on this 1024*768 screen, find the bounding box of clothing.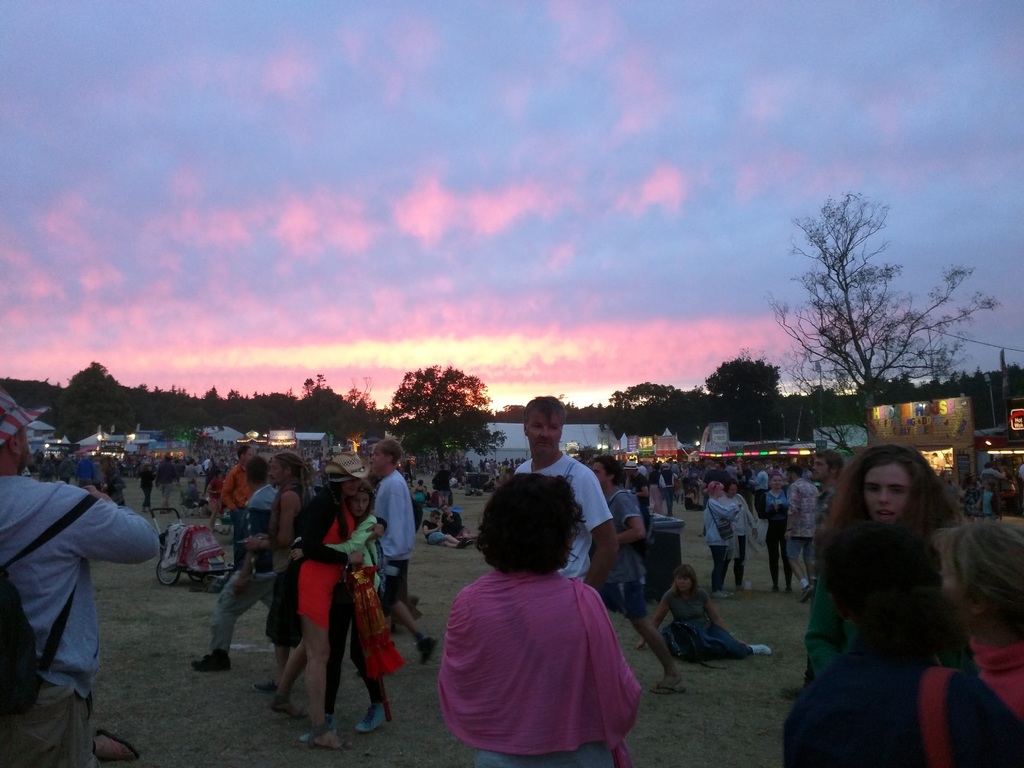
Bounding box: 105,466,127,502.
